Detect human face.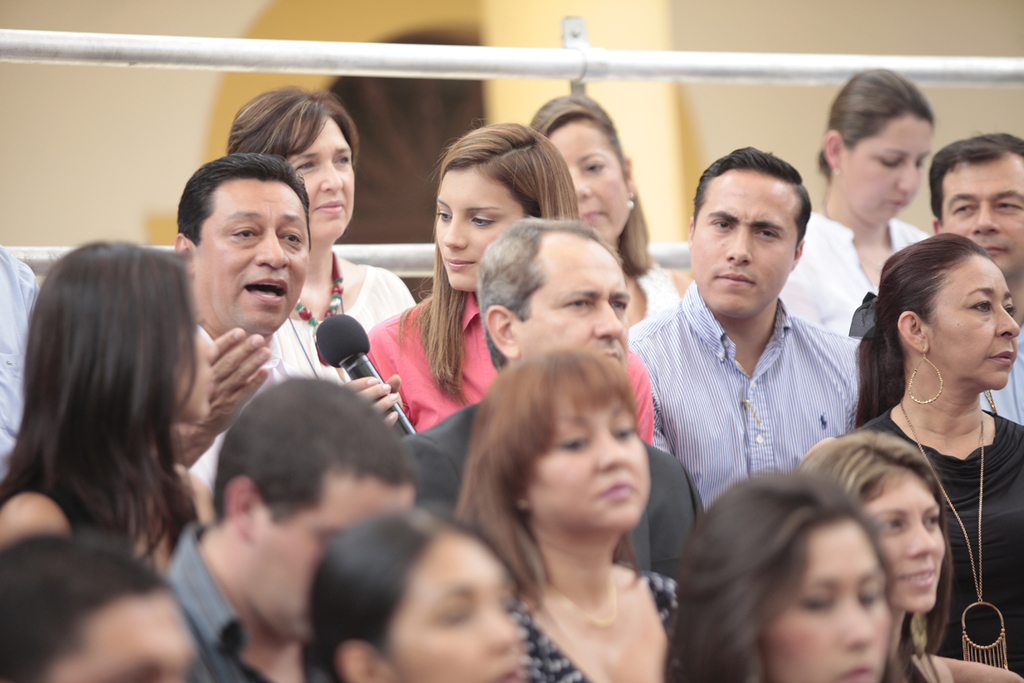
Detected at <region>196, 178, 310, 325</region>.
